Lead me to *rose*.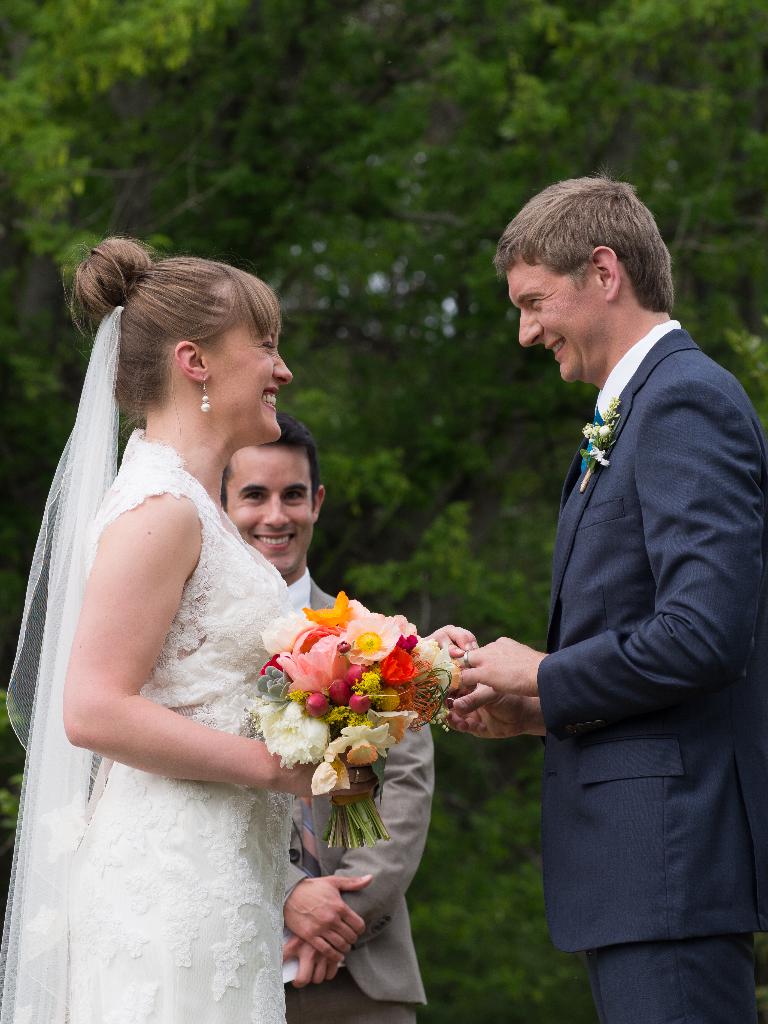
Lead to [left=254, top=667, right=289, bottom=705].
